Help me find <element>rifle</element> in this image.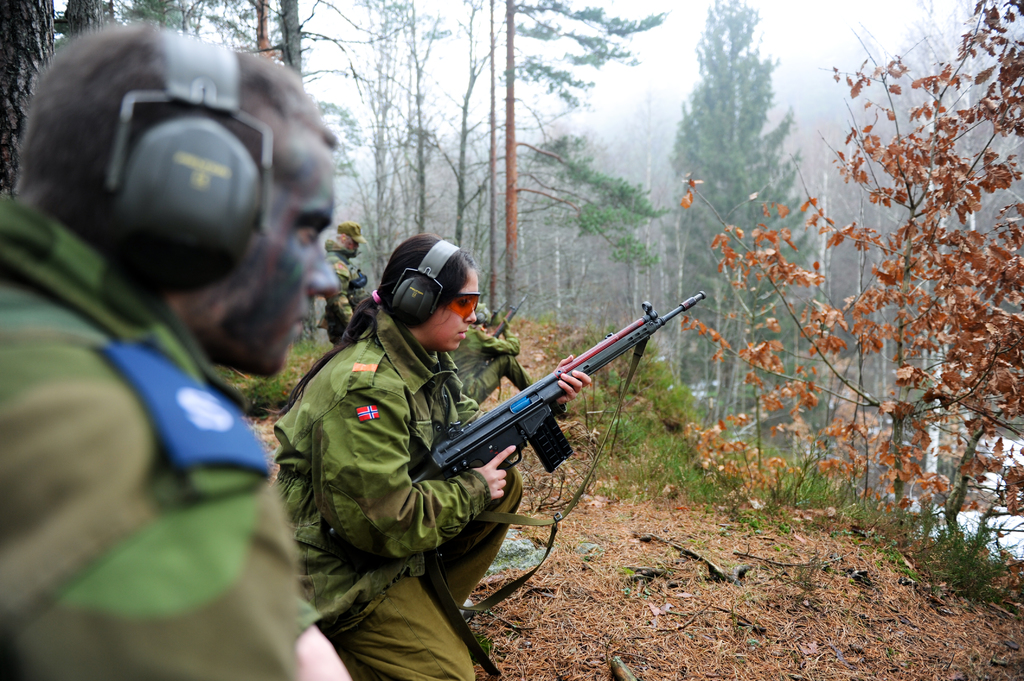
Found it: bbox=[412, 293, 705, 484].
